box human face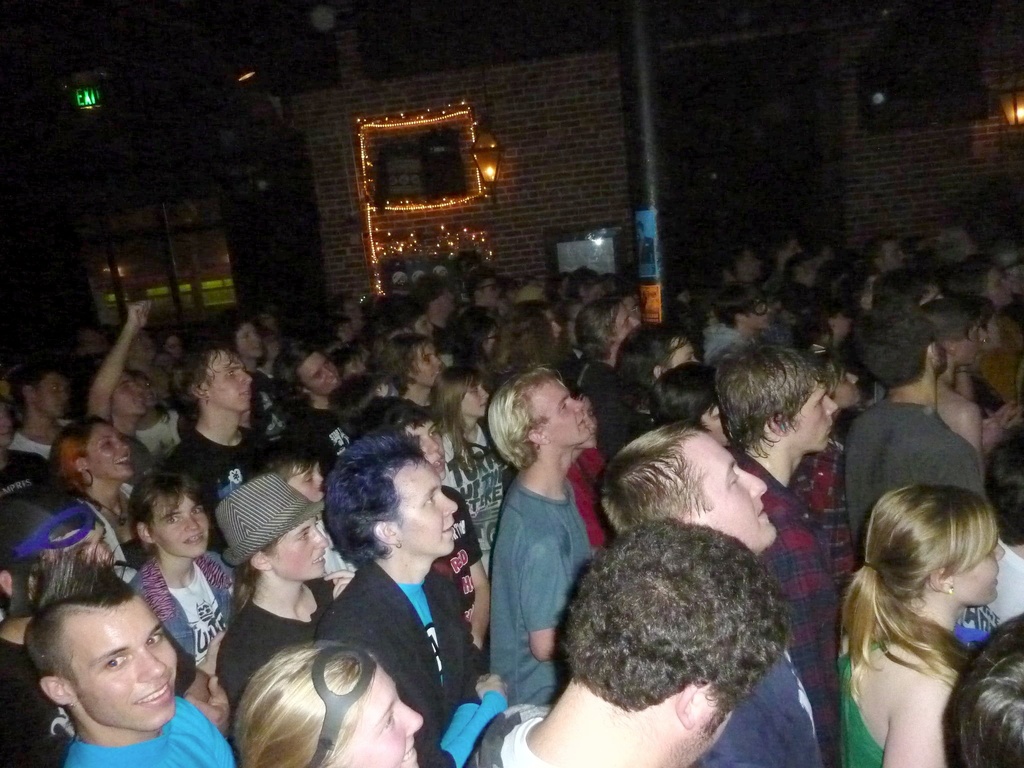
region(954, 539, 1011, 607)
